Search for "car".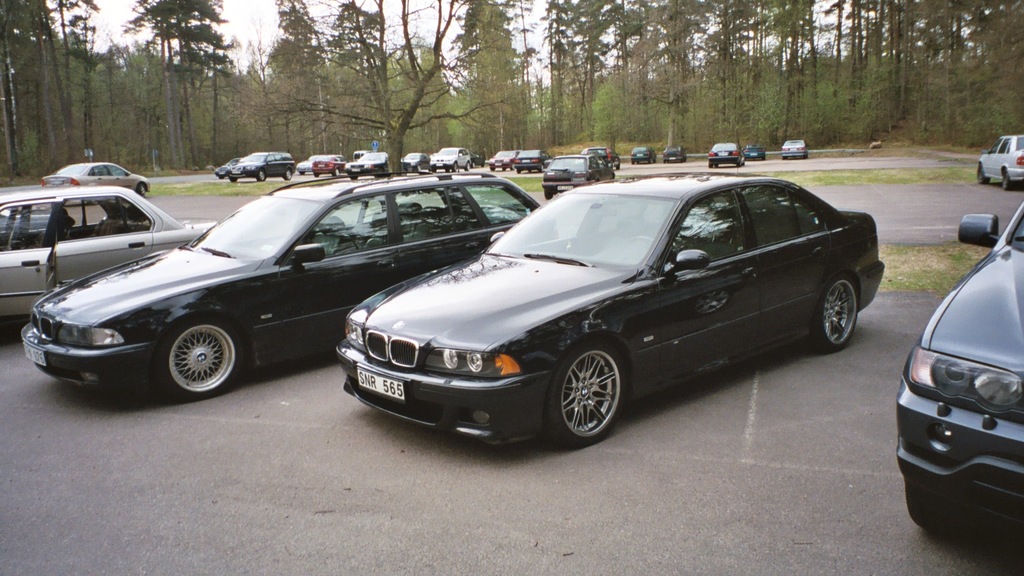
Found at (215,159,241,177).
